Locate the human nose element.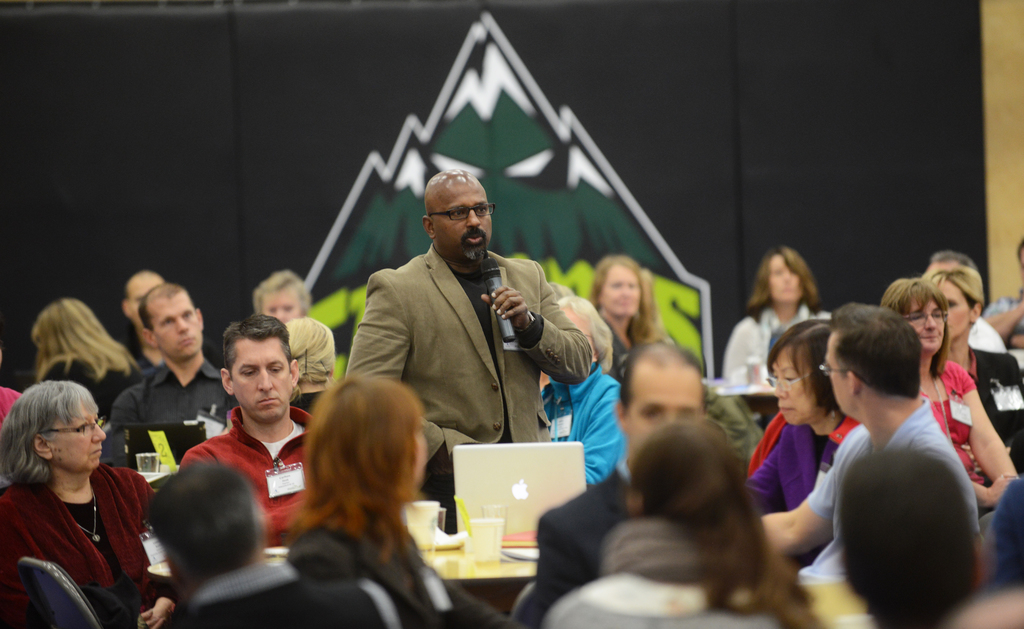
Element bbox: 619:284:635:295.
